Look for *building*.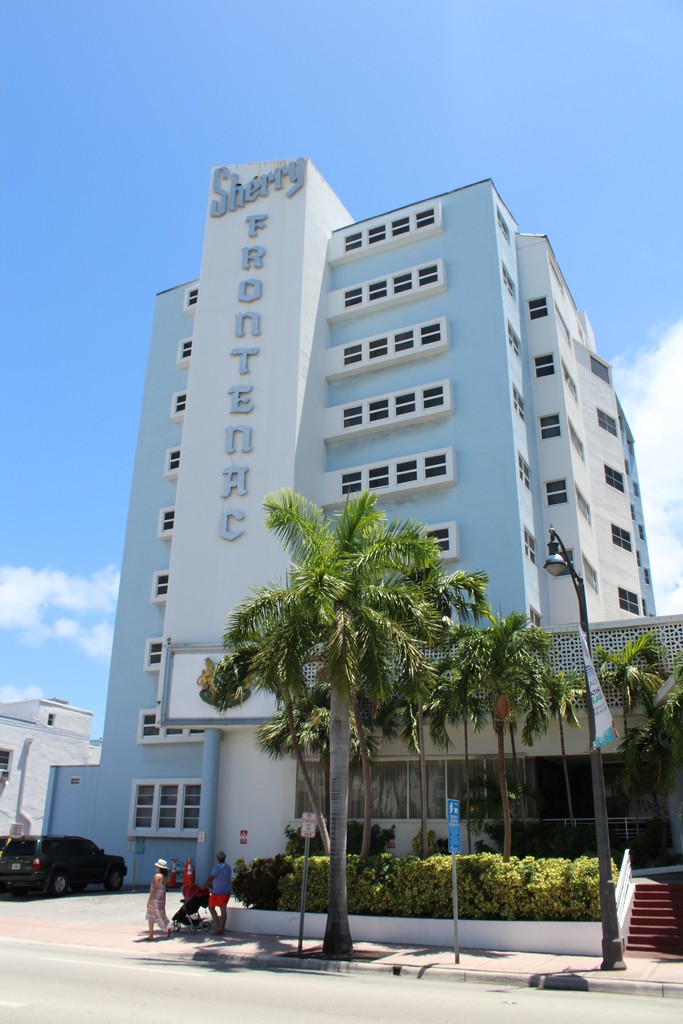
Found: 39 161 682 948.
